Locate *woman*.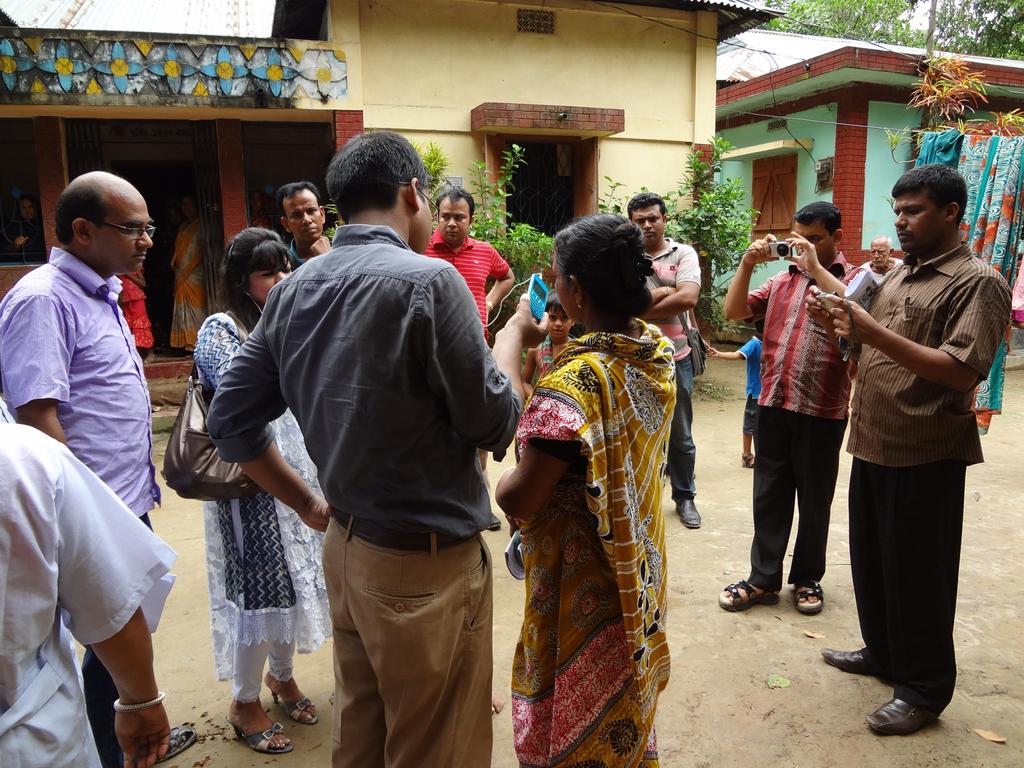
Bounding box: bbox=(167, 202, 209, 349).
